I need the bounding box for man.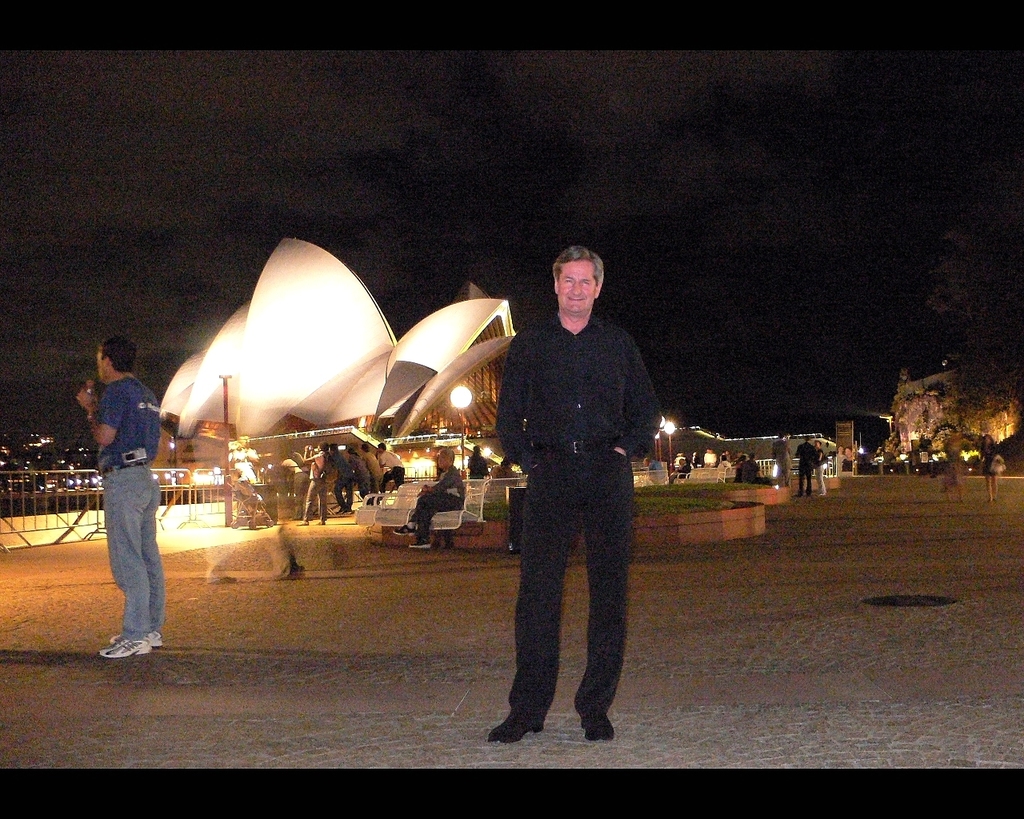
Here it is: [left=302, top=441, right=329, bottom=529].
